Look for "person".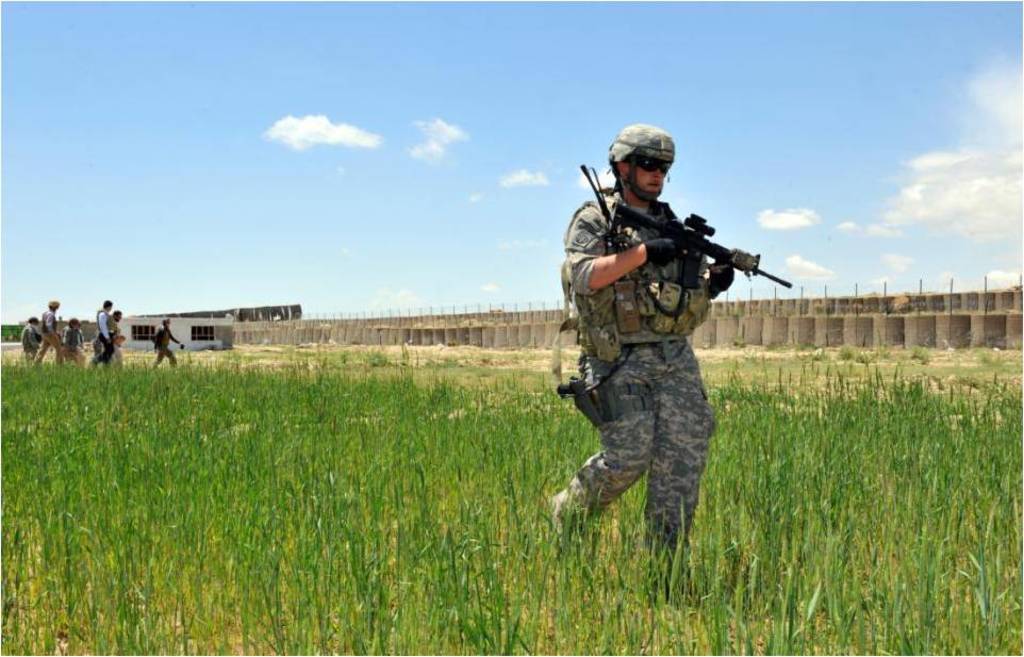
Found: box=[85, 298, 119, 366].
